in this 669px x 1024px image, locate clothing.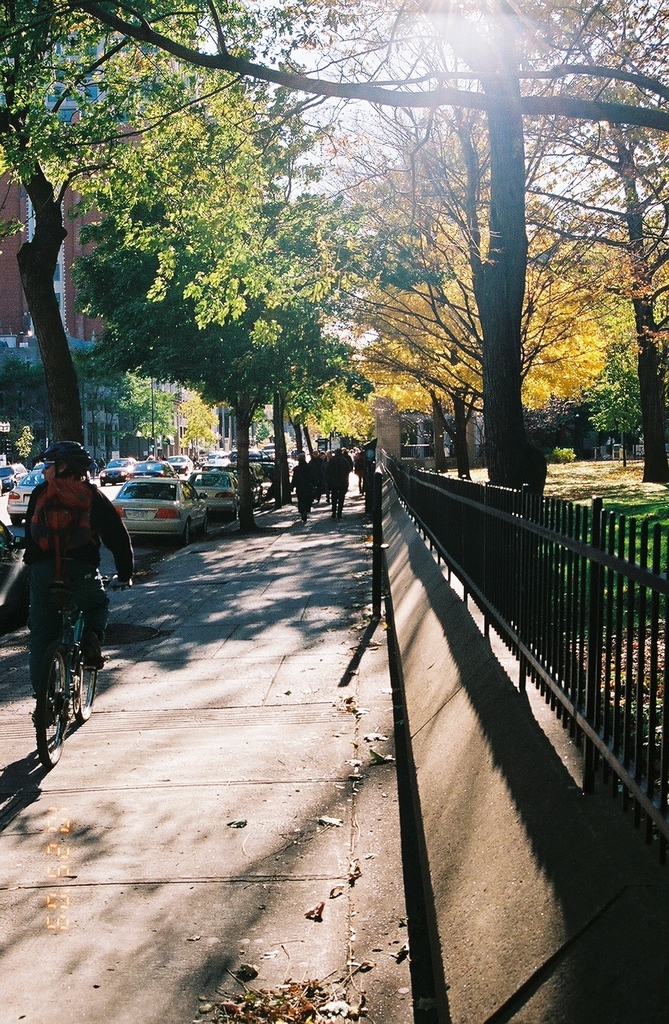
Bounding box: rect(288, 463, 312, 516).
